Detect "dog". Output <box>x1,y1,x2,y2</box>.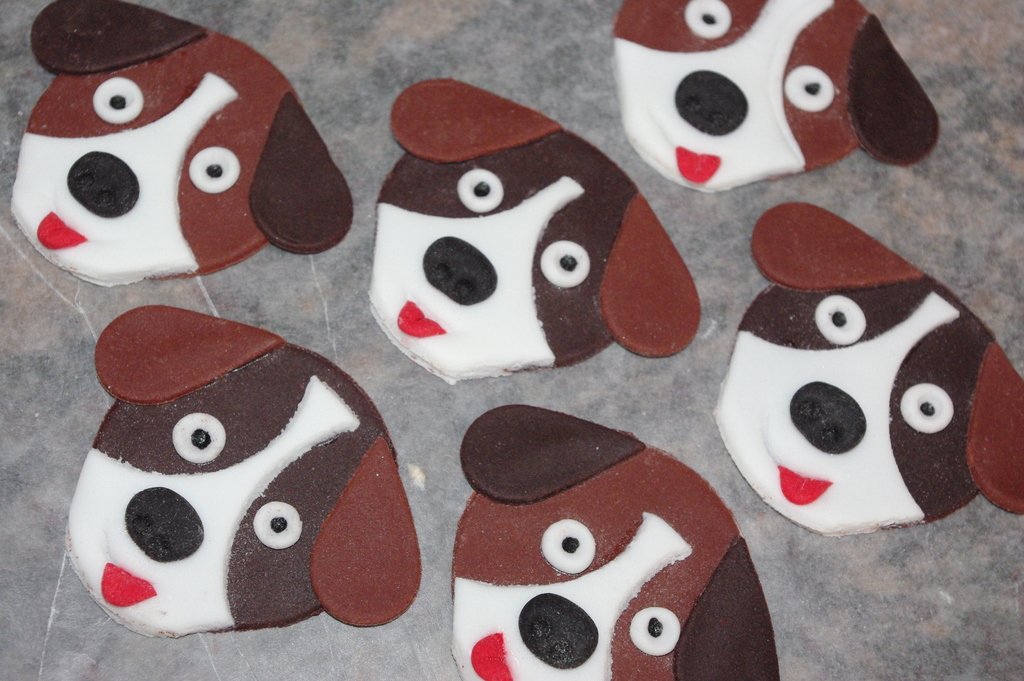
<box>4,0,353,298</box>.
